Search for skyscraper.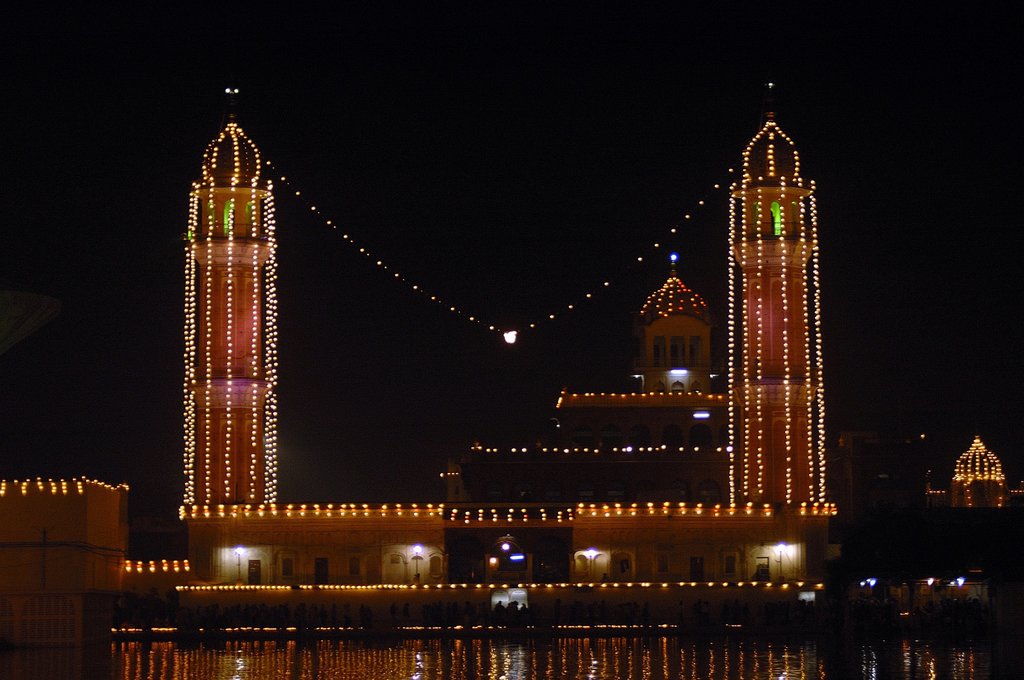
Found at [left=728, top=86, right=837, bottom=514].
